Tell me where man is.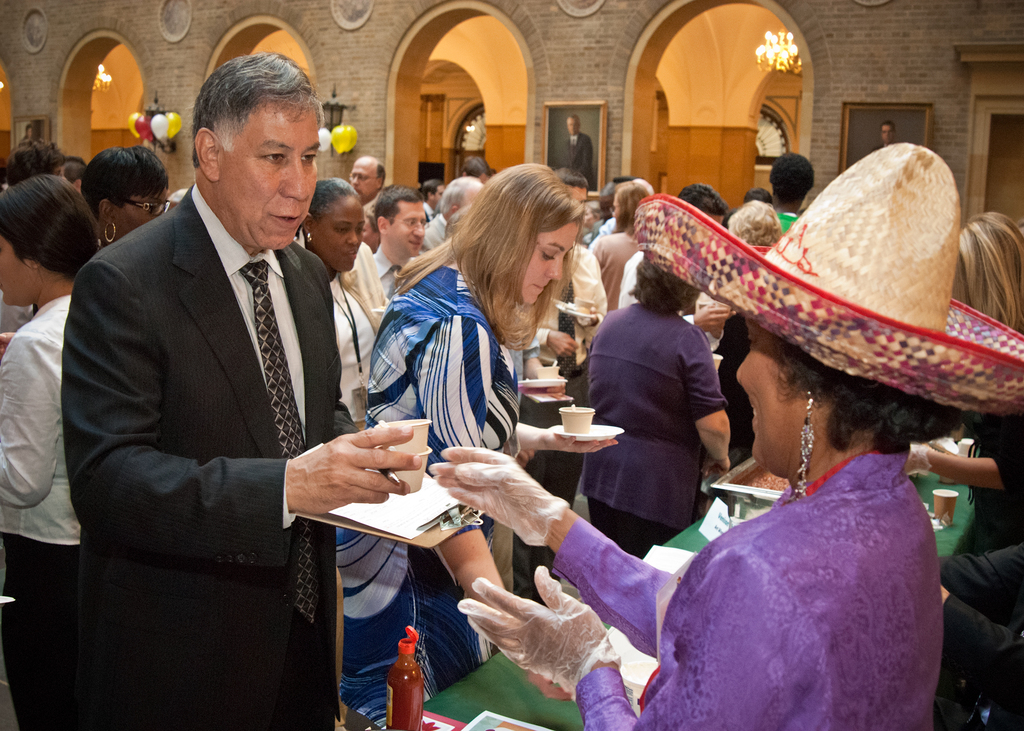
man is at [x1=552, y1=110, x2=596, y2=182].
